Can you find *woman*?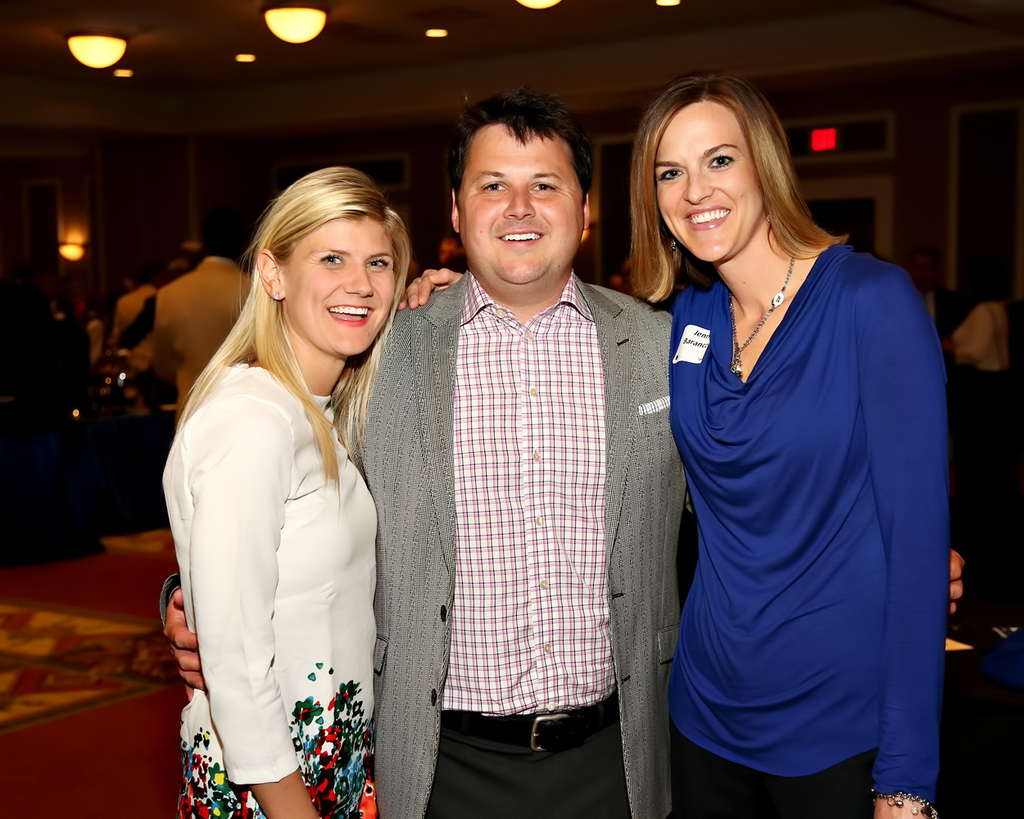
Yes, bounding box: <box>627,73,950,818</box>.
